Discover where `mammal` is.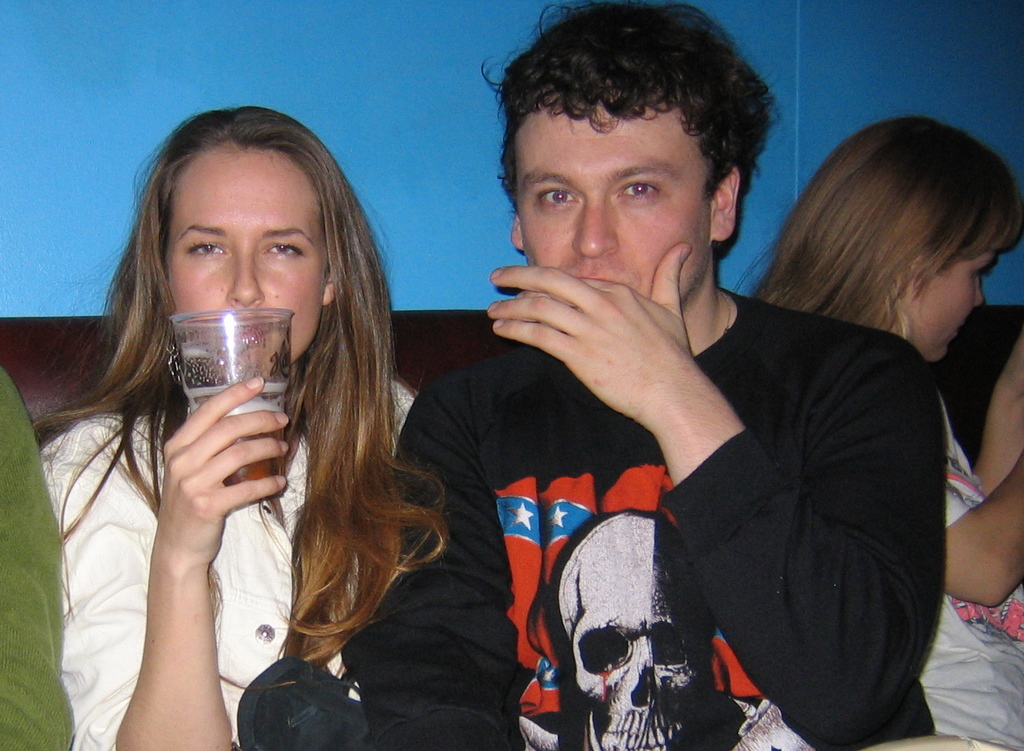
Discovered at [330, 1, 940, 750].
